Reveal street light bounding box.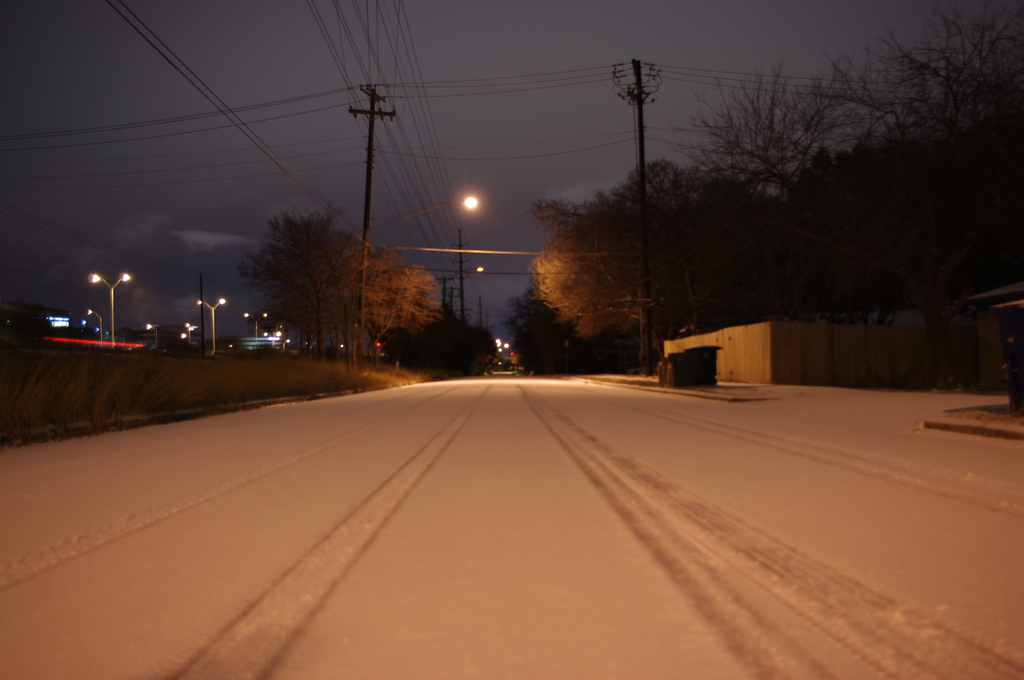
Revealed: box(243, 310, 269, 348).
